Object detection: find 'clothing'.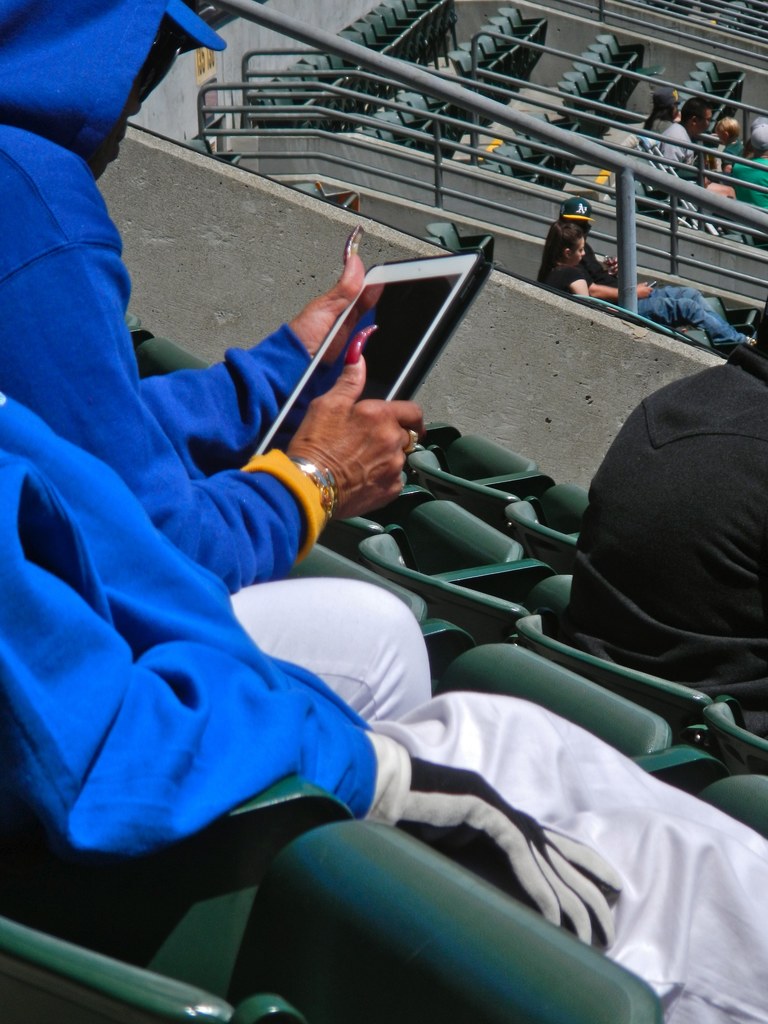
l=722, t=138, r=742, b=169.
